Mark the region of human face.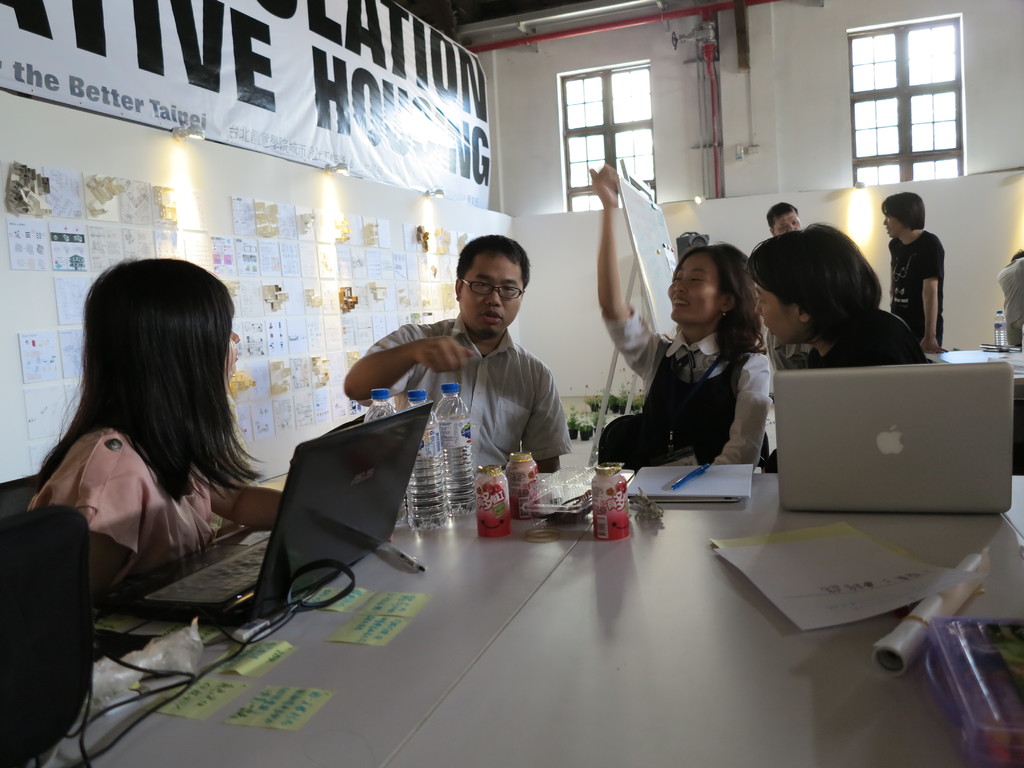
Region: rect(463, 253, 519, 332).
